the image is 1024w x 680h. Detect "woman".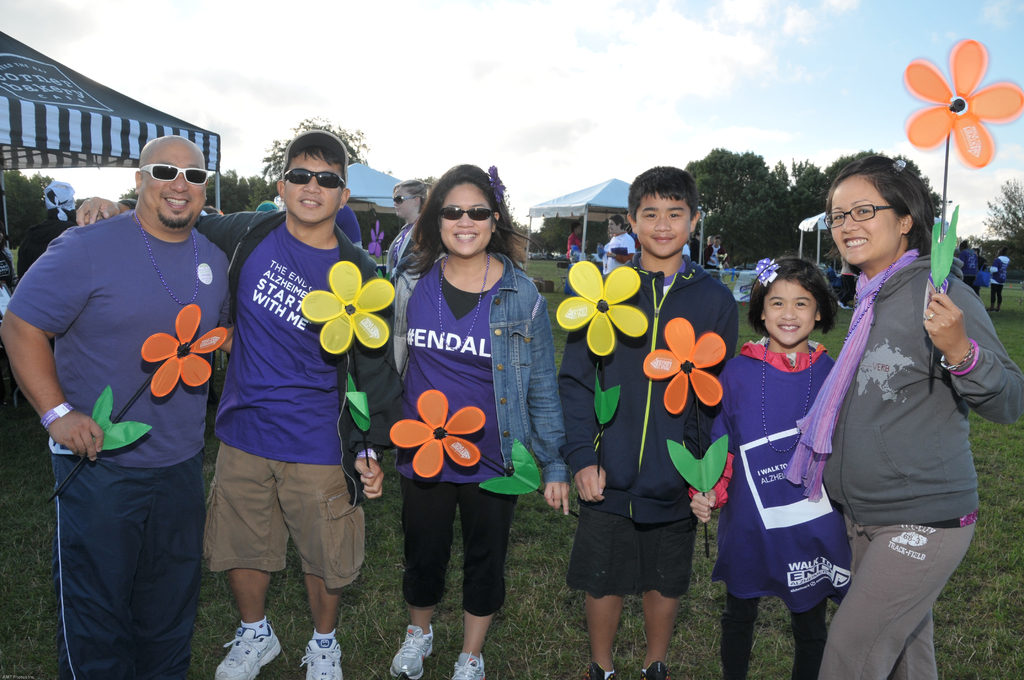
Detection: pyautogui.locateOnScreen(383, 178, 430, 279).
